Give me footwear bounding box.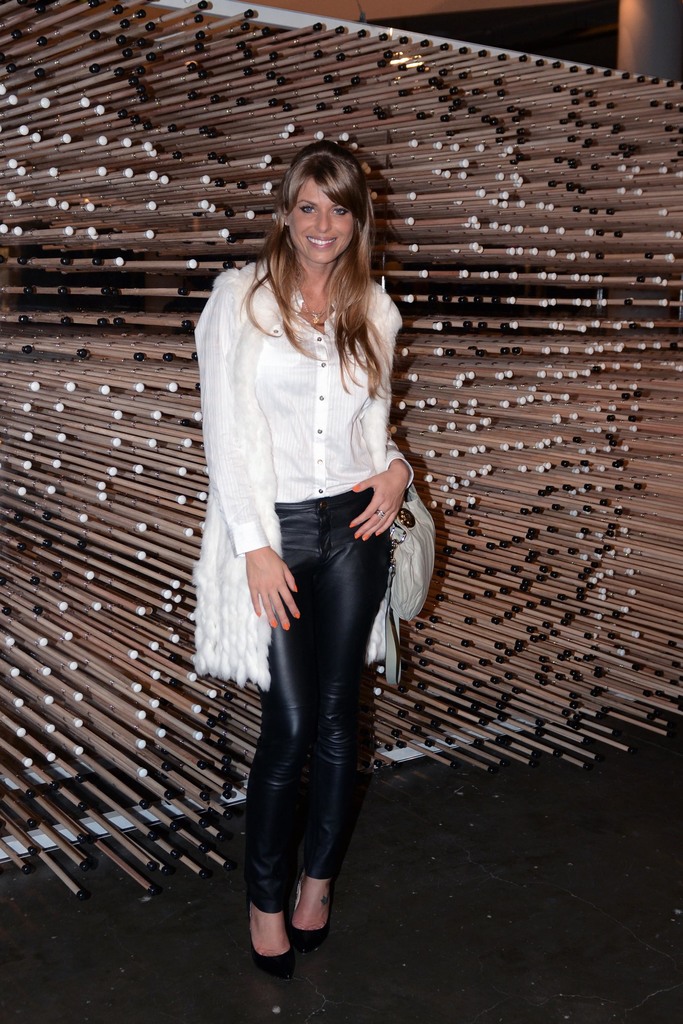
<bbox>243, 897, 297, 979</bbox>.
